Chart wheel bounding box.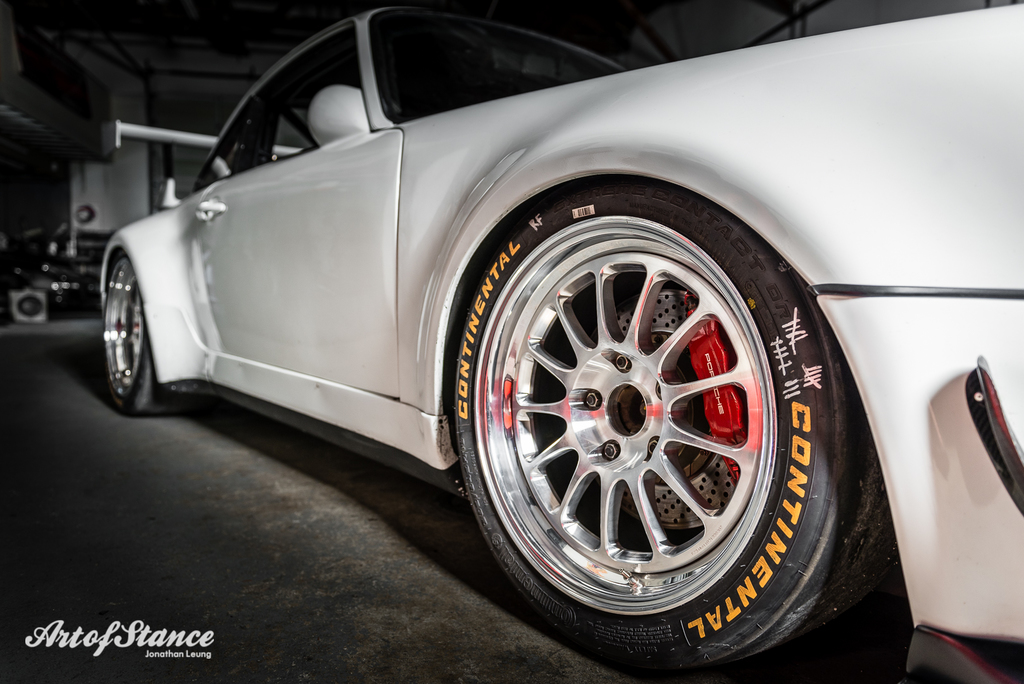
Charted: bbox(437, 175, 897, 683).
